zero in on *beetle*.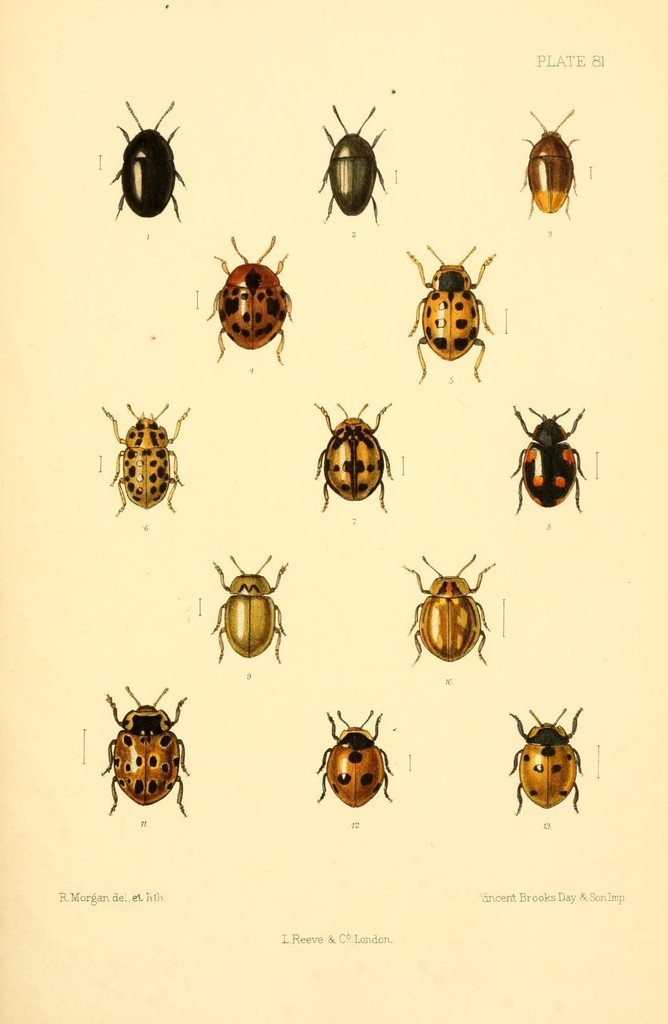
Zeroed in: (513,115,575,221).
